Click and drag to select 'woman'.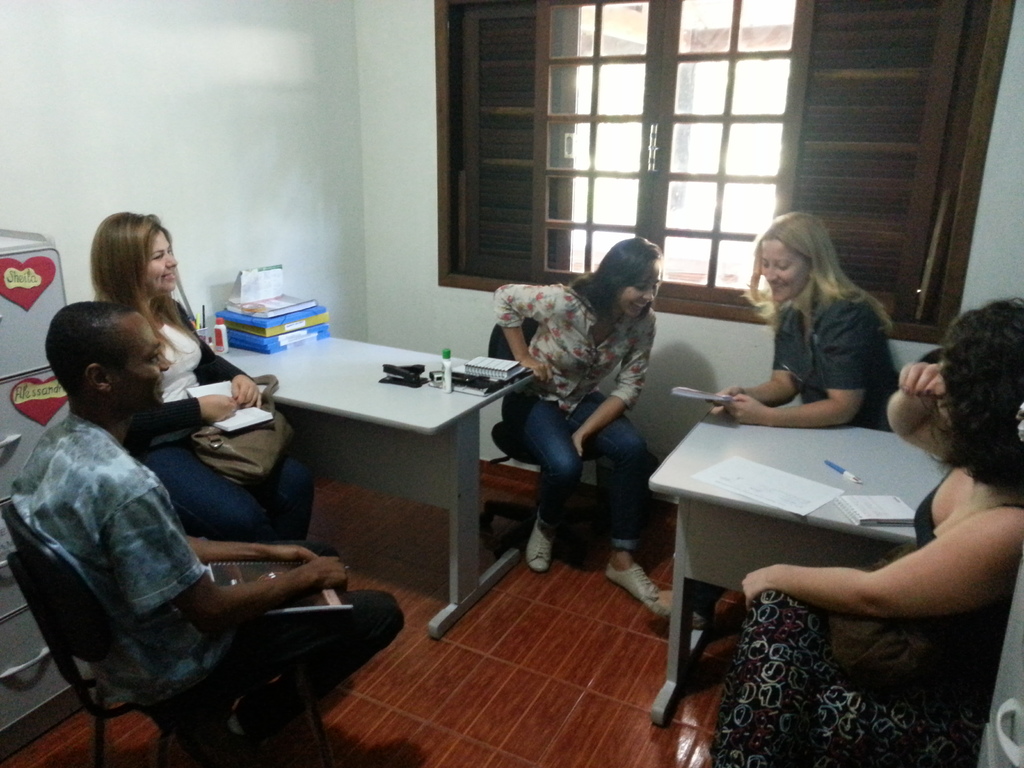
Selection: [483, 234, 679, 593].
